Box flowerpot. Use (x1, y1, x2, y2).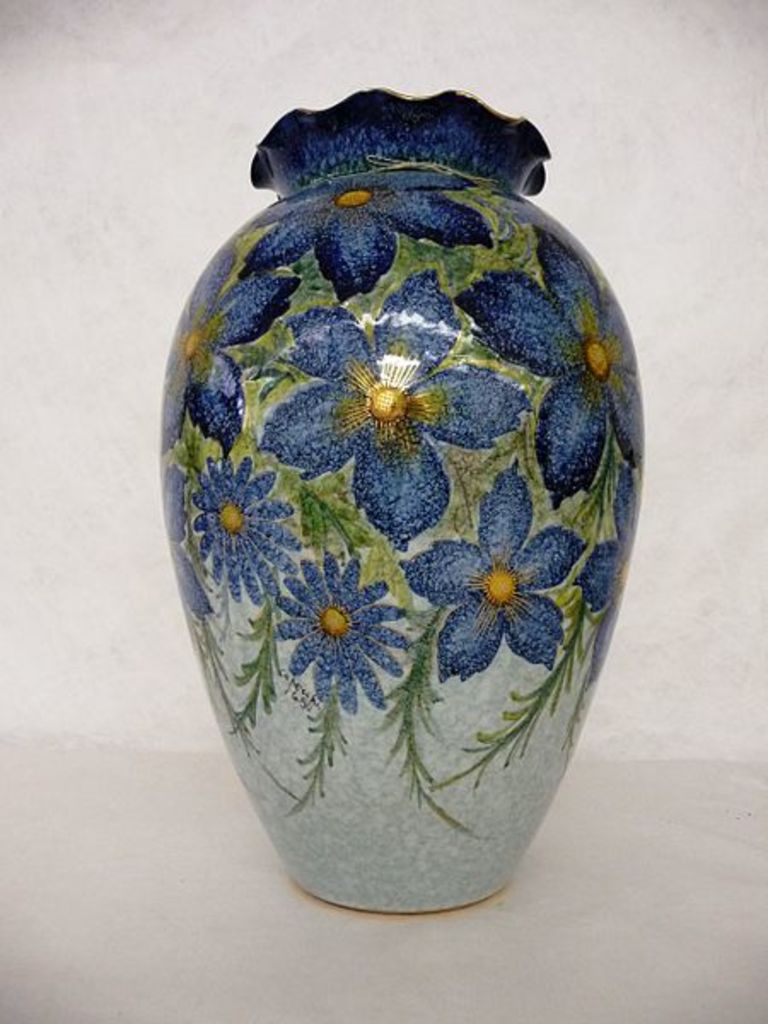
(157, 77, 649, 911).
